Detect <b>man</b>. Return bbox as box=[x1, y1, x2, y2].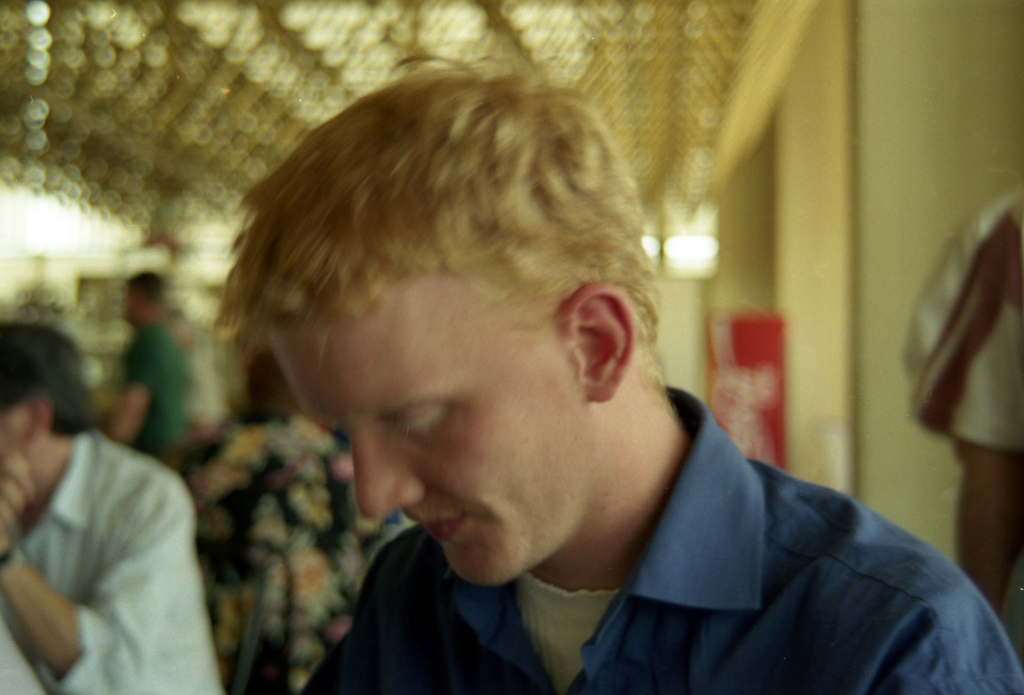
box=[183, 74, 972, 681].
